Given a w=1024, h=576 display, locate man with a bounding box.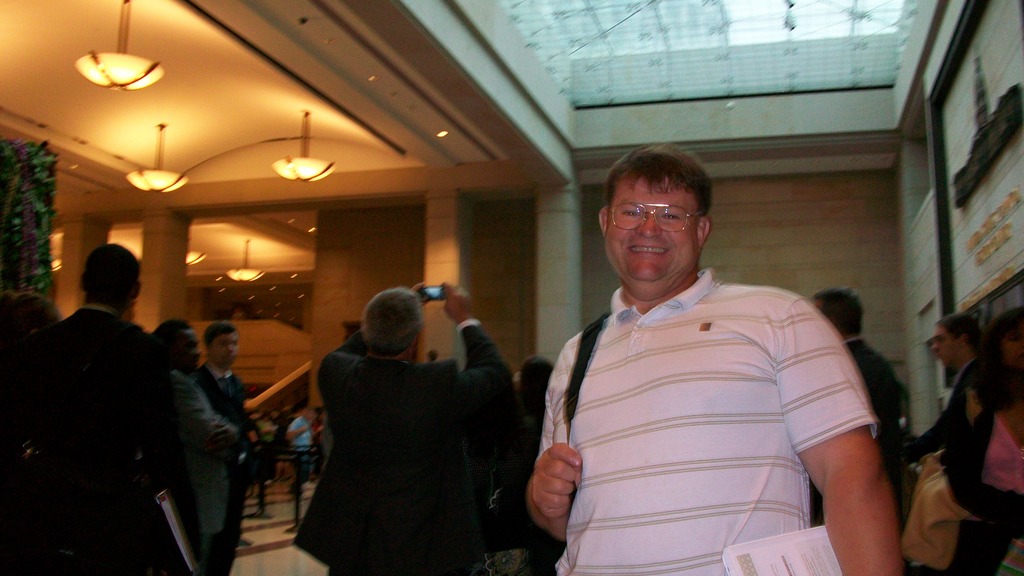
Located: <box>150,308,250,575</box>.
